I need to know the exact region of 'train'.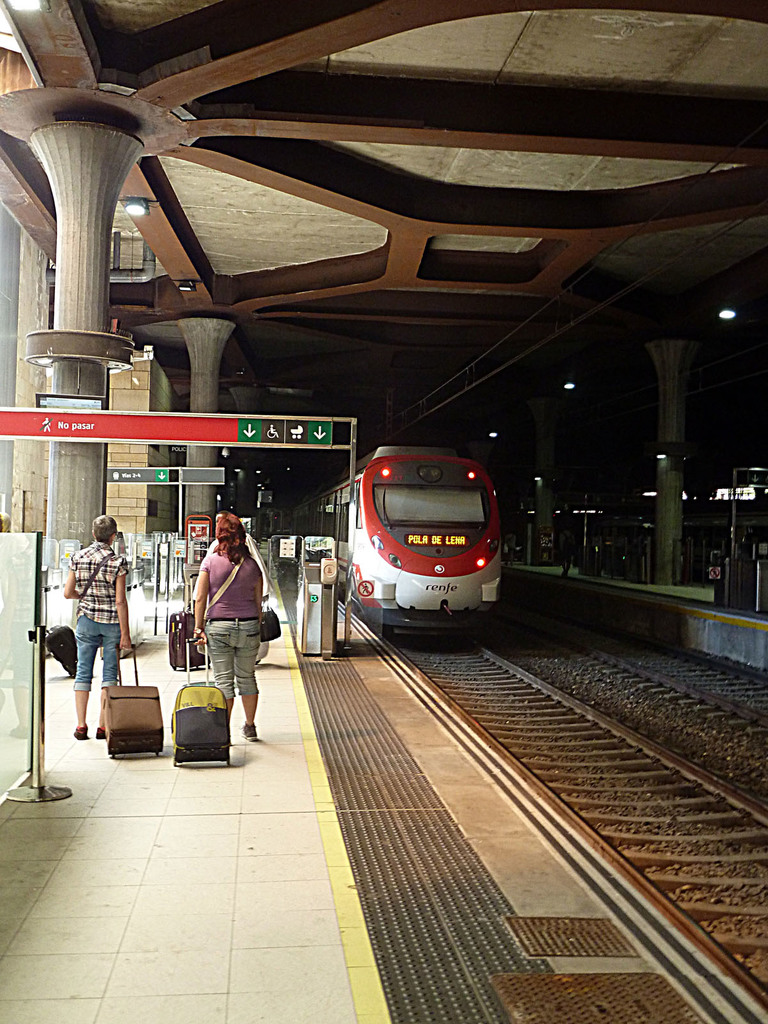
Region: detection(296, 442, 506, 641).
